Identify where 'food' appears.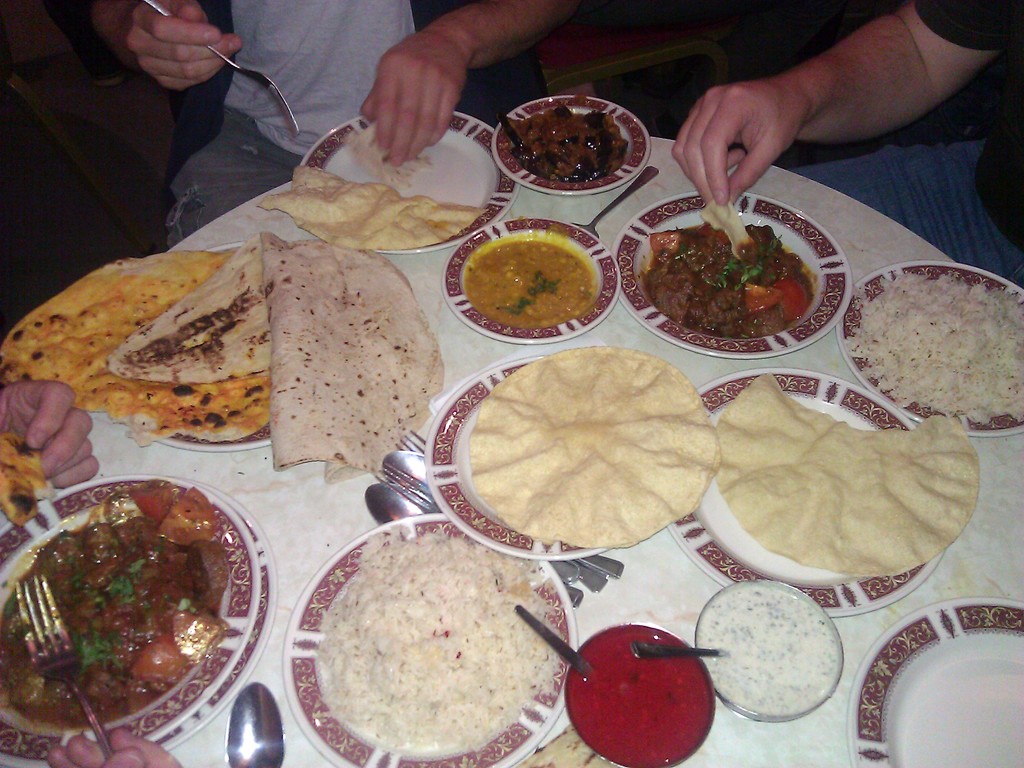
Appears at locate(20, 474, 252, 740).
